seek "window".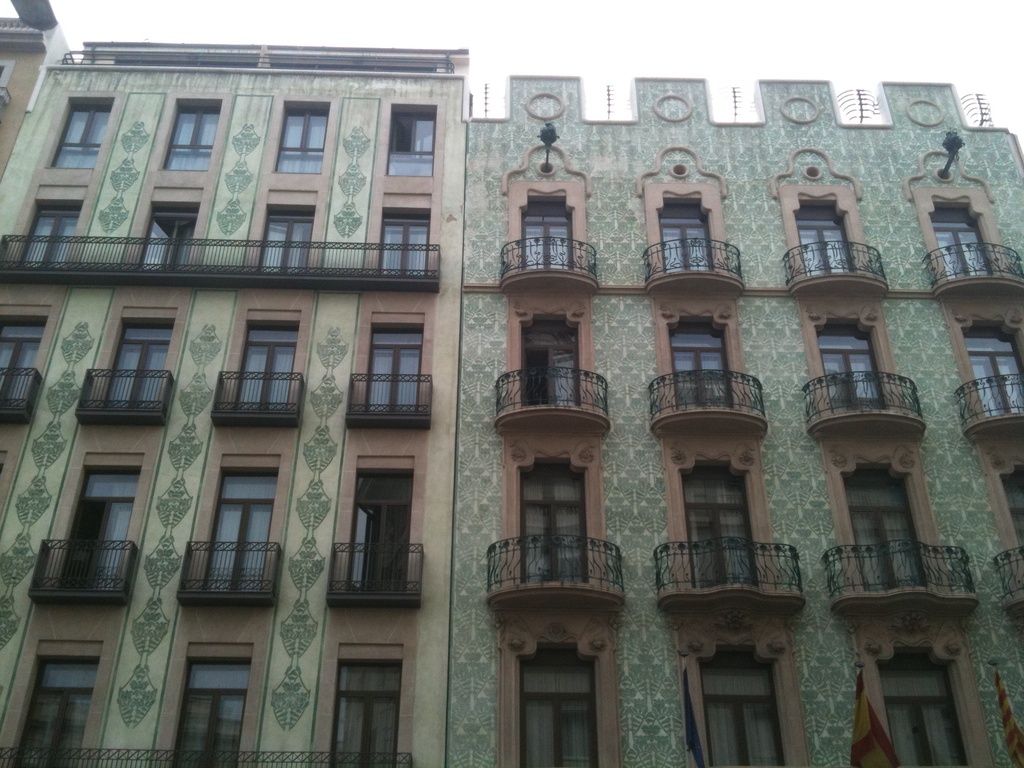
BBox(671, 324, 736, 408).
